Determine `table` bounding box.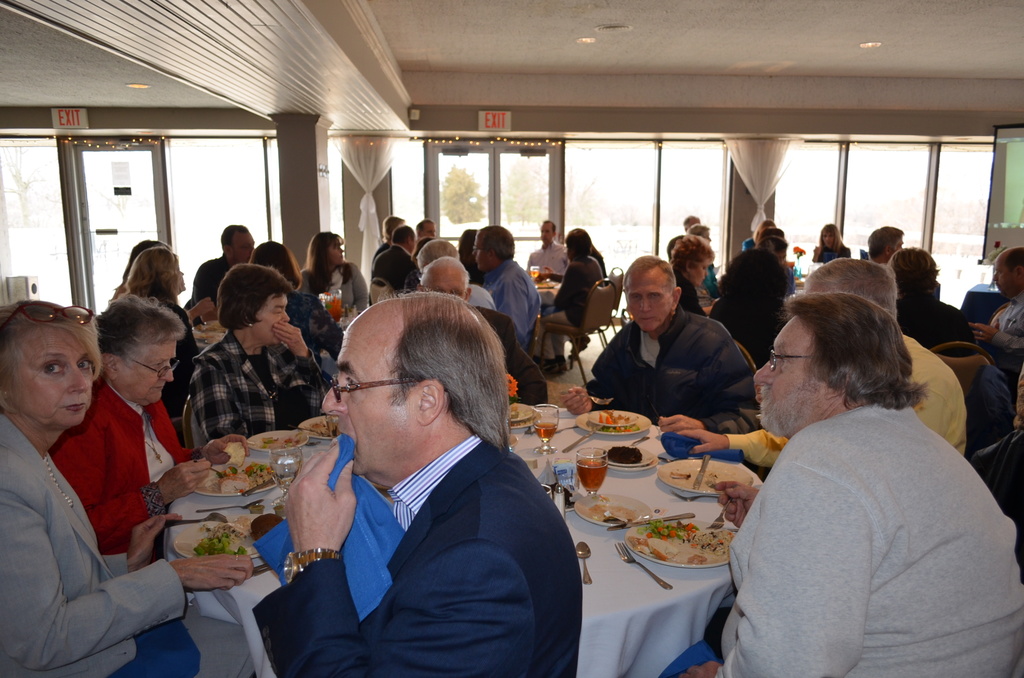
Determined: l=420, t=367, r=797, b=643.
